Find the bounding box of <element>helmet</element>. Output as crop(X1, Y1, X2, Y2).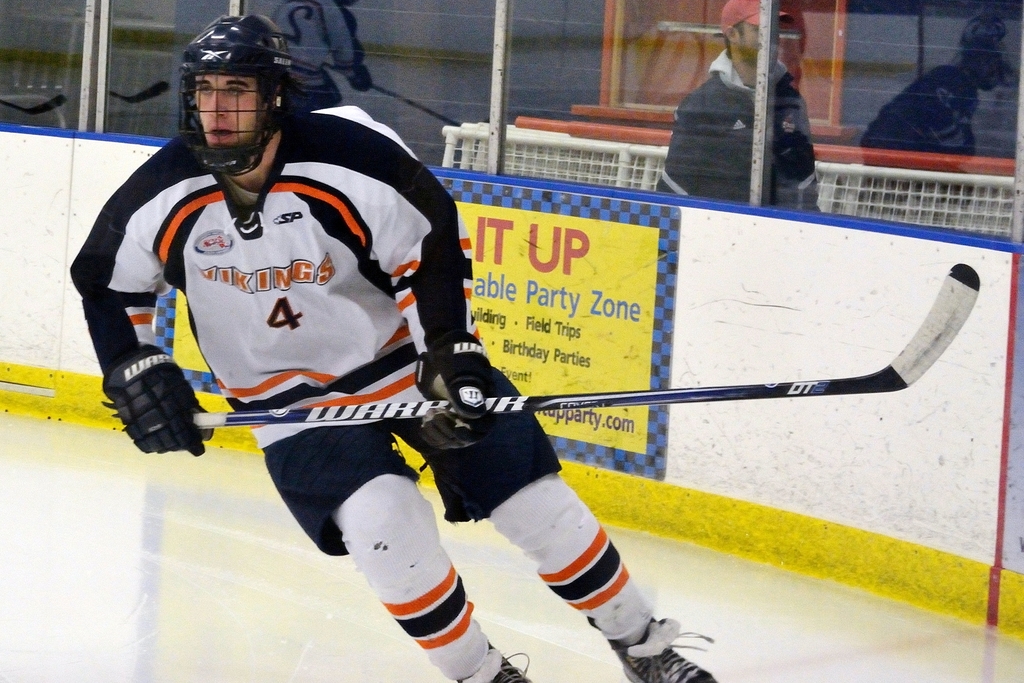
crop(726, 0, 780, 41).
